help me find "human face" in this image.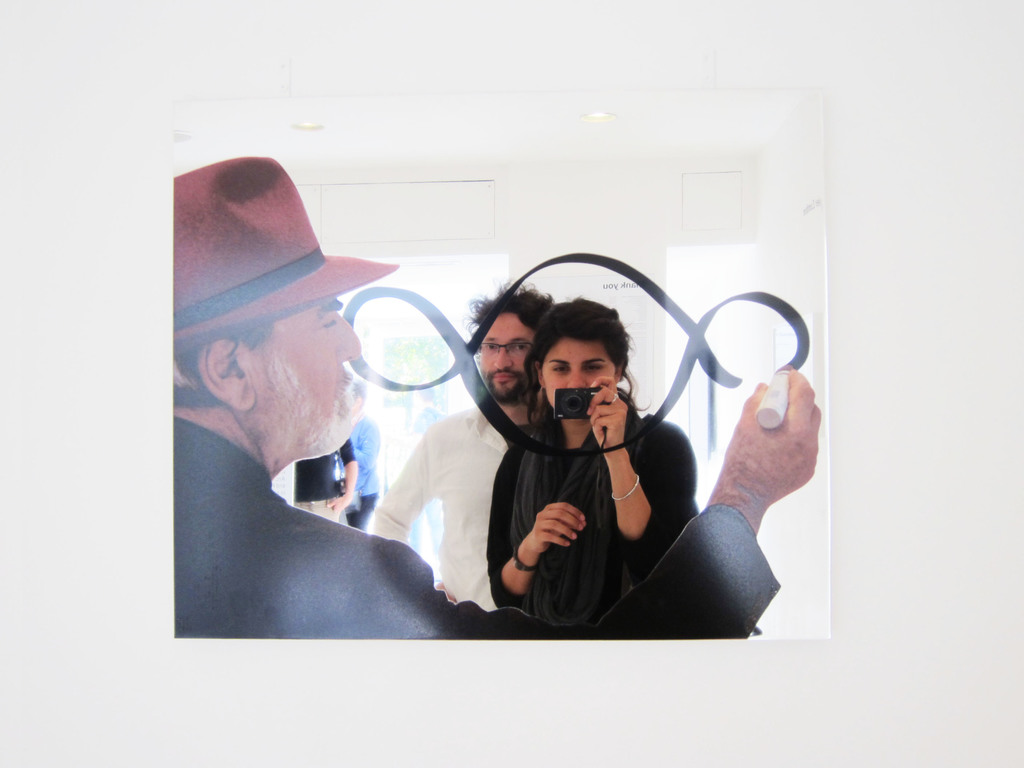
Found it: pyautogui.locateOnScreen(541, 342, 617, 422).
